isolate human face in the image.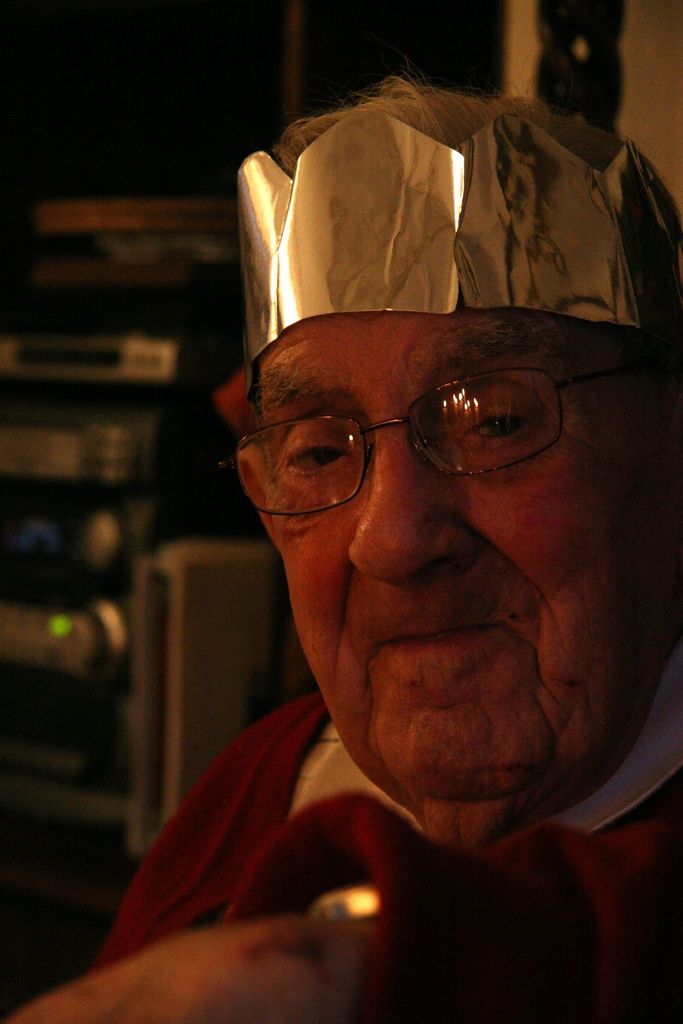
Isolated region: bbox=[261, 302, 682, 803].
